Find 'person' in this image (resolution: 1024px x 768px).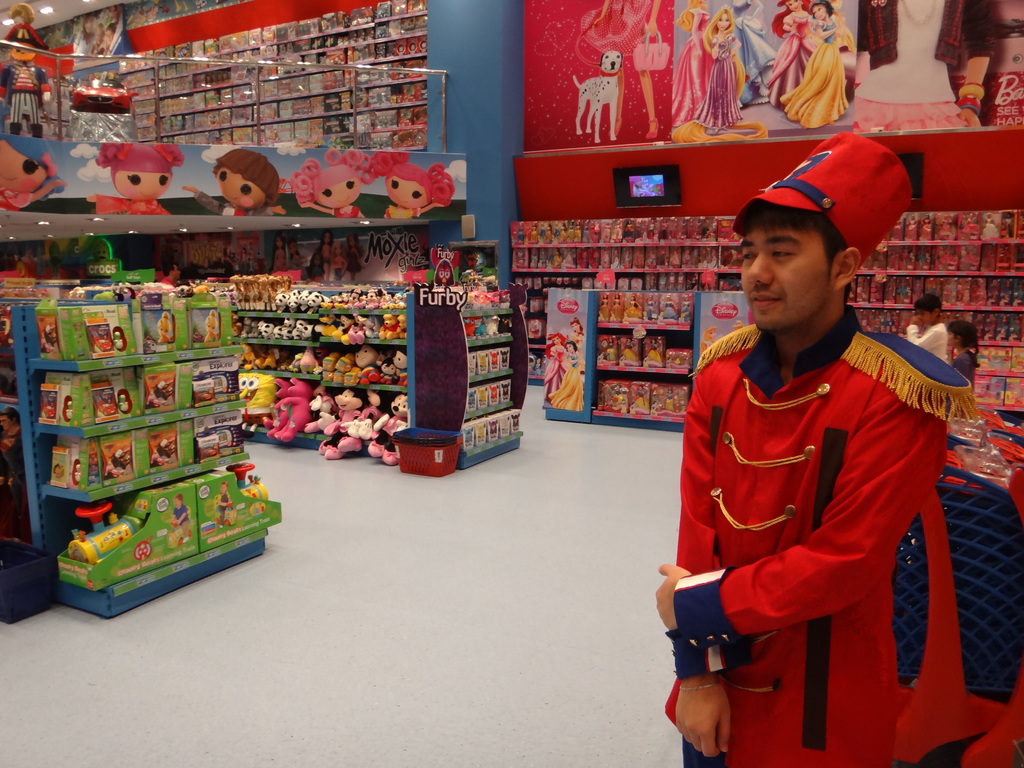
x1=657, y1=129, x2=979, y2=767.
